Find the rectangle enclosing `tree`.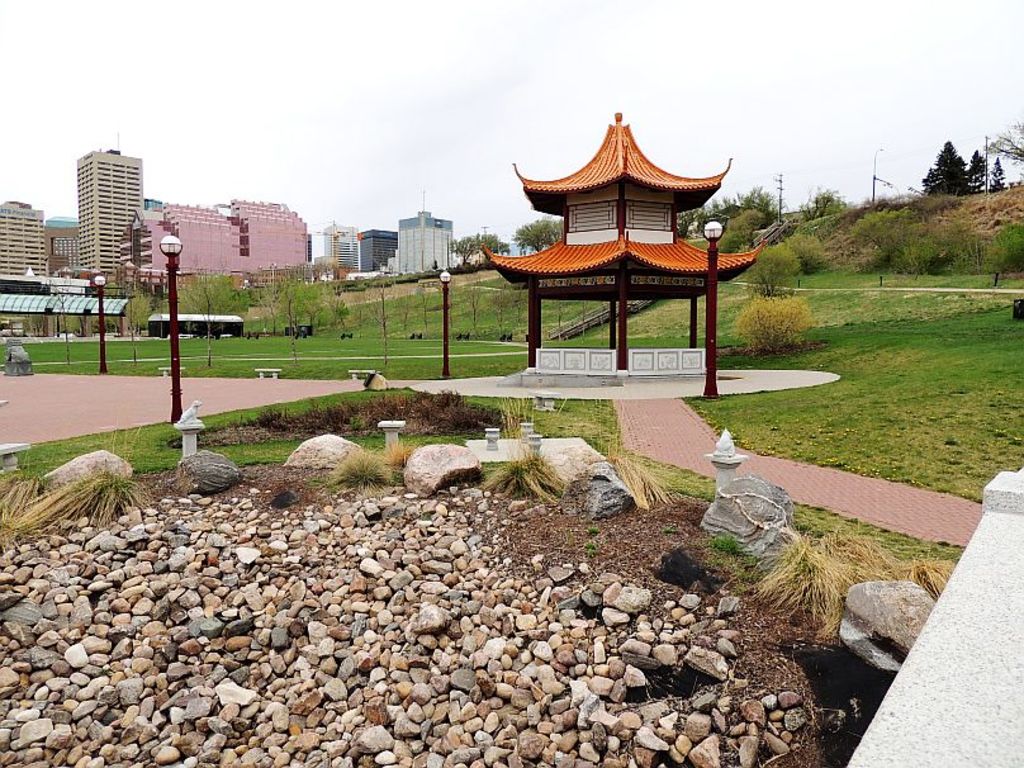
<region>512, 214, 558, 257</region>.
